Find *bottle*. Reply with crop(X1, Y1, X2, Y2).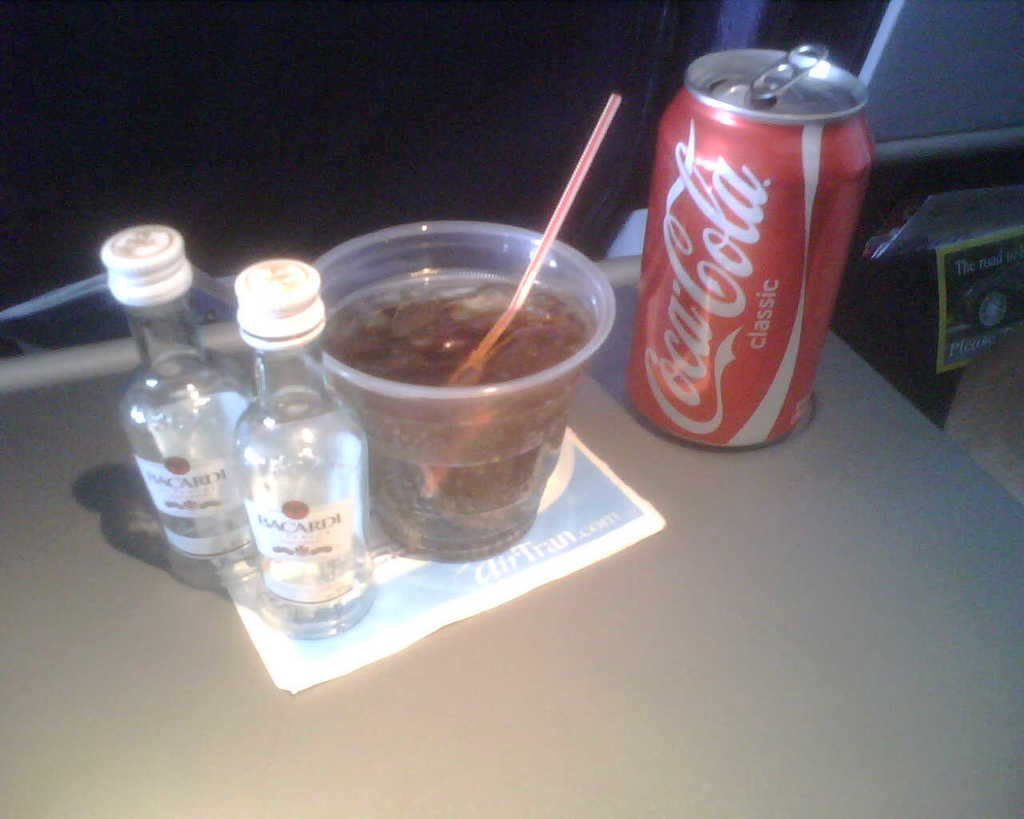
crop(104, 220, 257, 578).
